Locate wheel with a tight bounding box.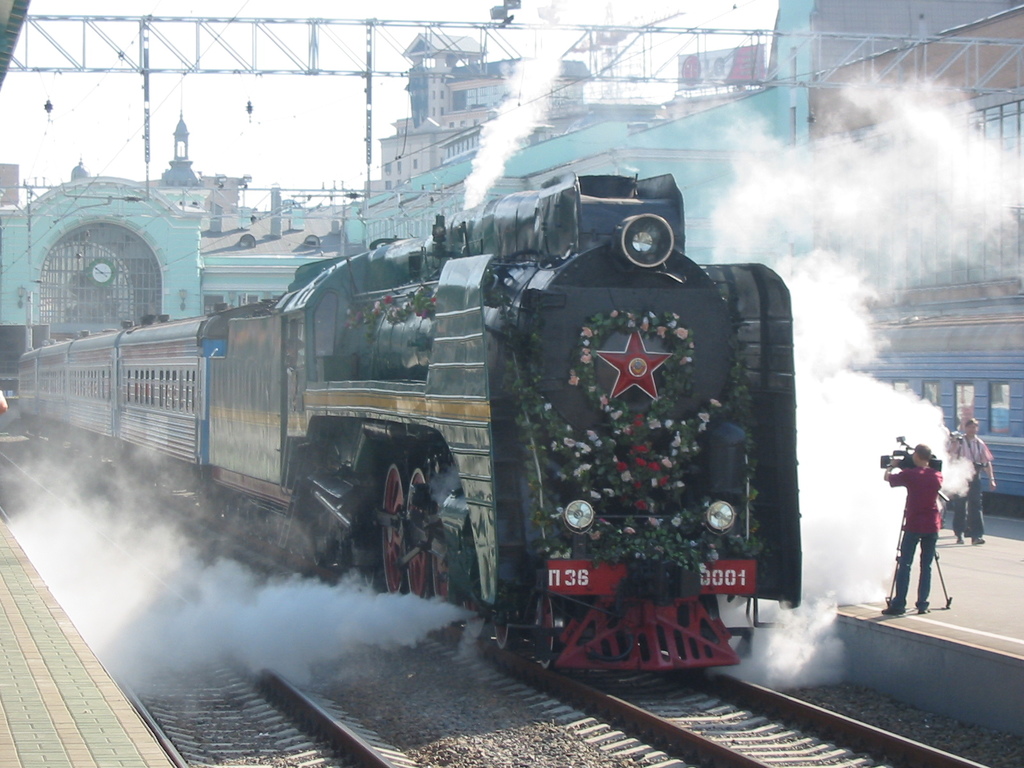
[491, 613, 520, 647].
